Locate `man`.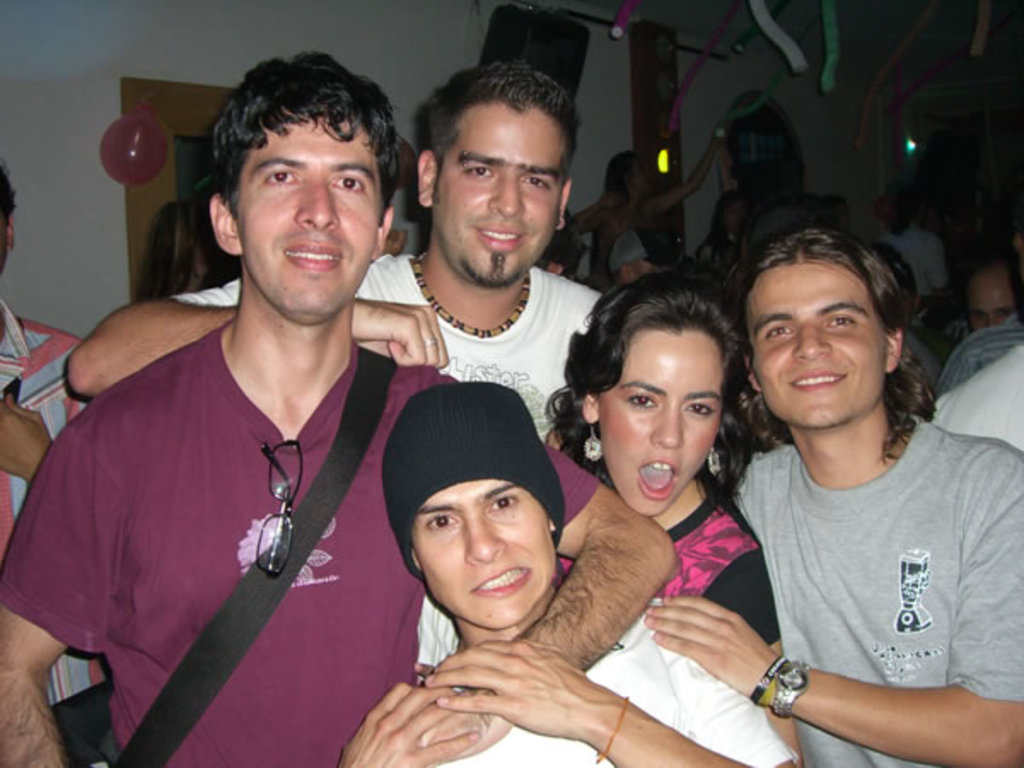
Bounding box: (336,386,814,766).
